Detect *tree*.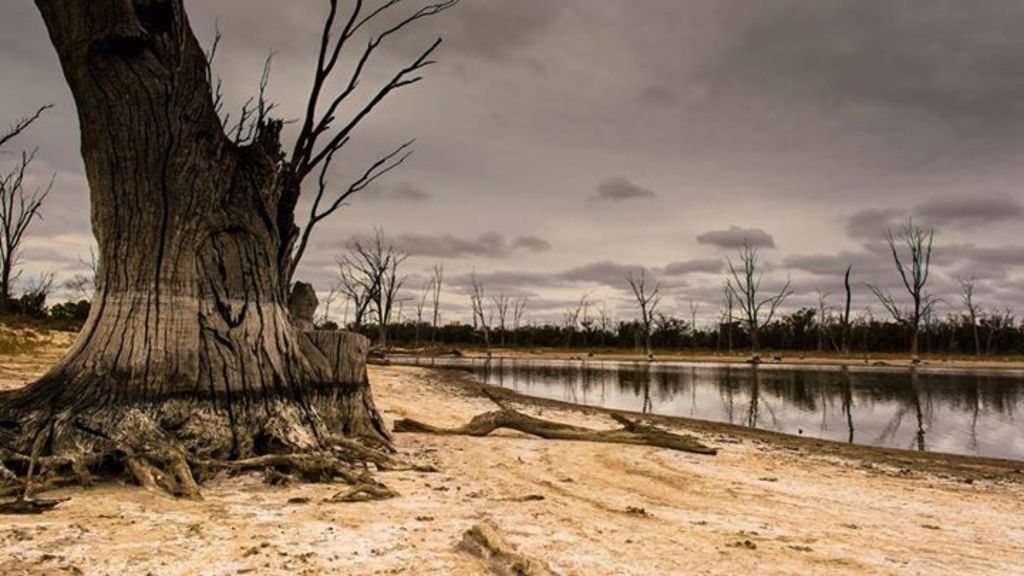
Detected at rect(213, 0, 454, 284).
